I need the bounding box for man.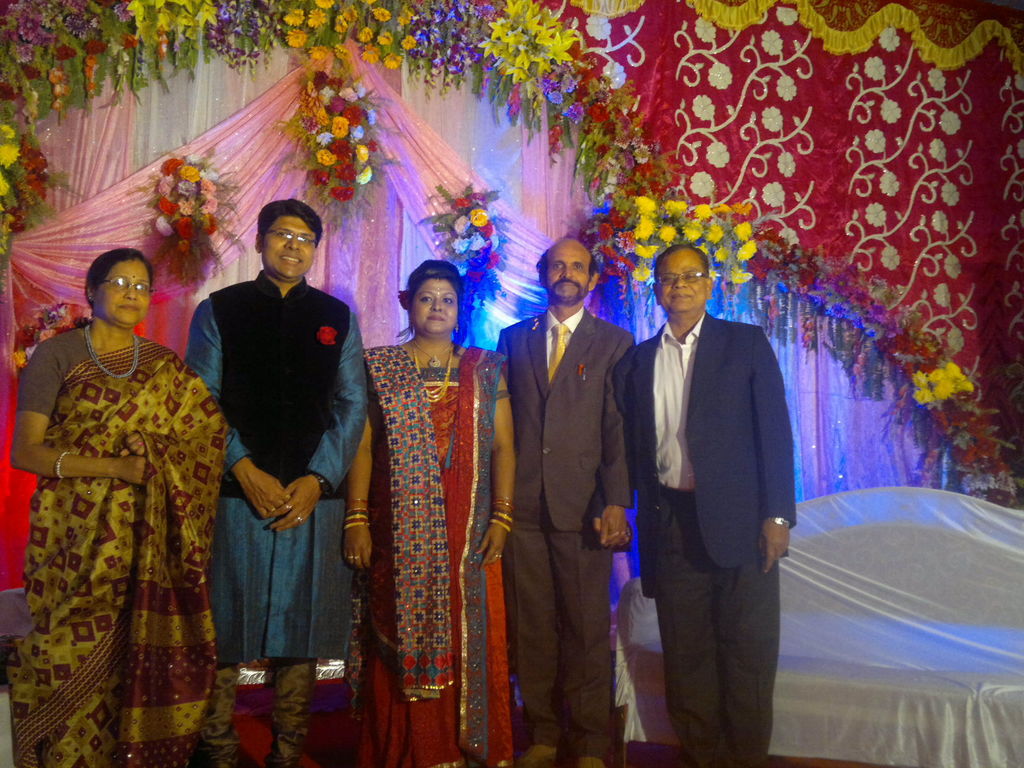
Here it is: bbox(181, 201, 370, 767).
